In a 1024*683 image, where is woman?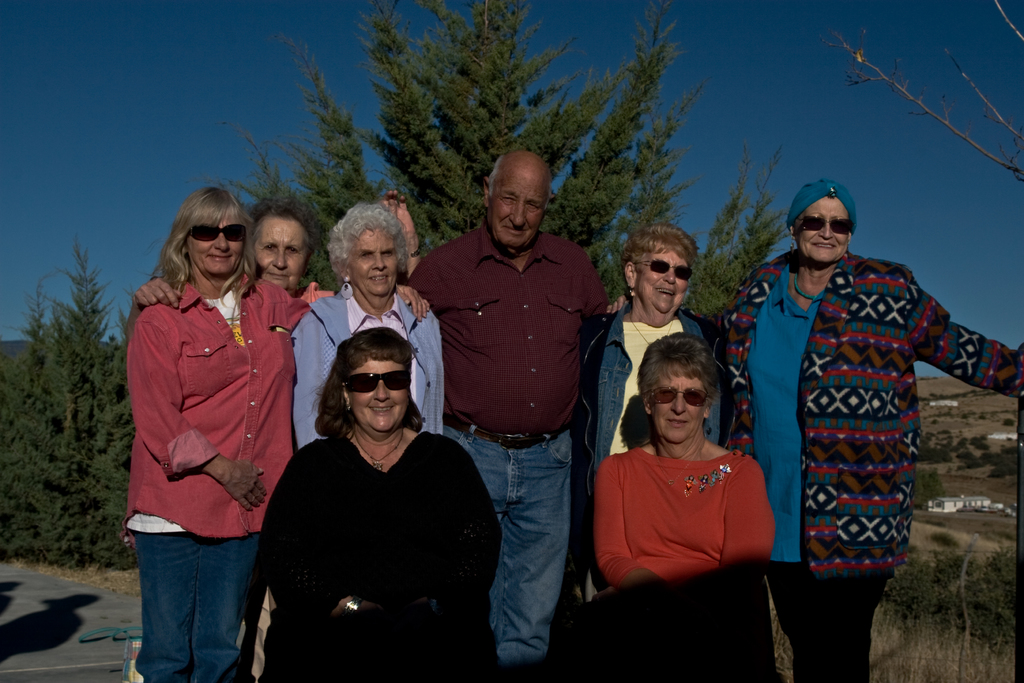
(595, 181, 1023, 682).
